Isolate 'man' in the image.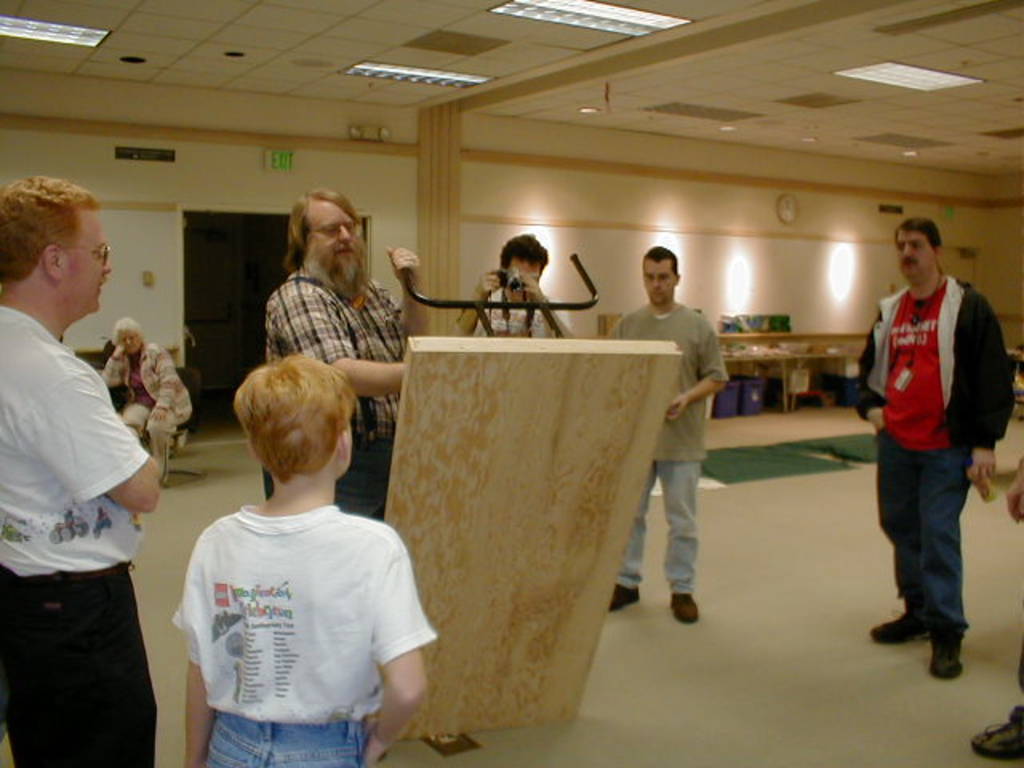
Isolated region: (left=451, top=230, right=576, bottom=339).
